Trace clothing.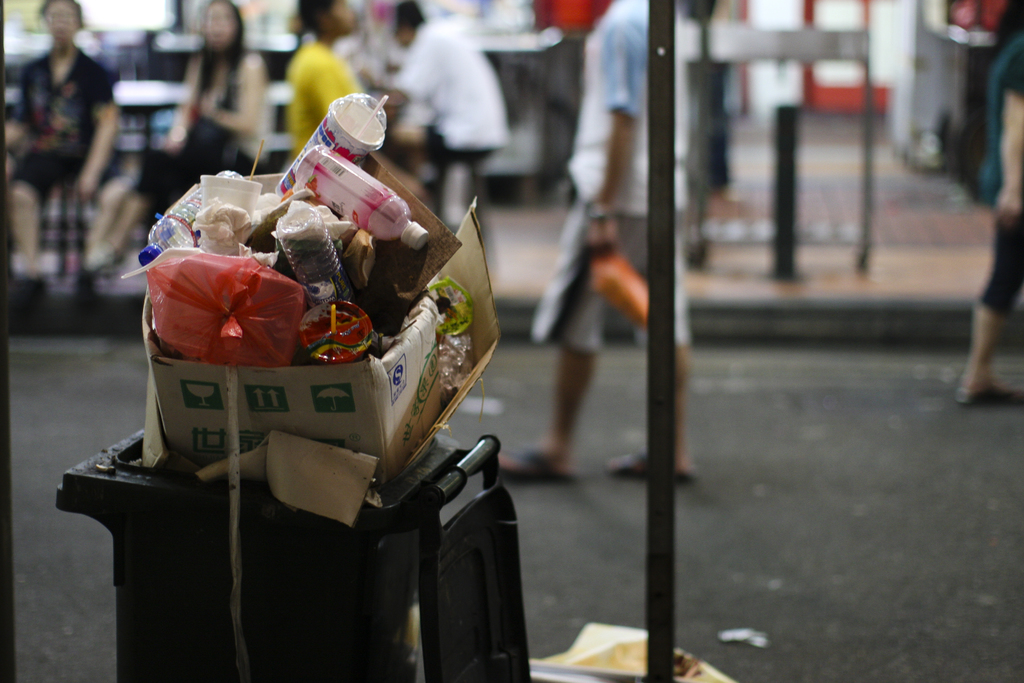
Traced to x1=115, y1=56, x2=255, y2=206.
